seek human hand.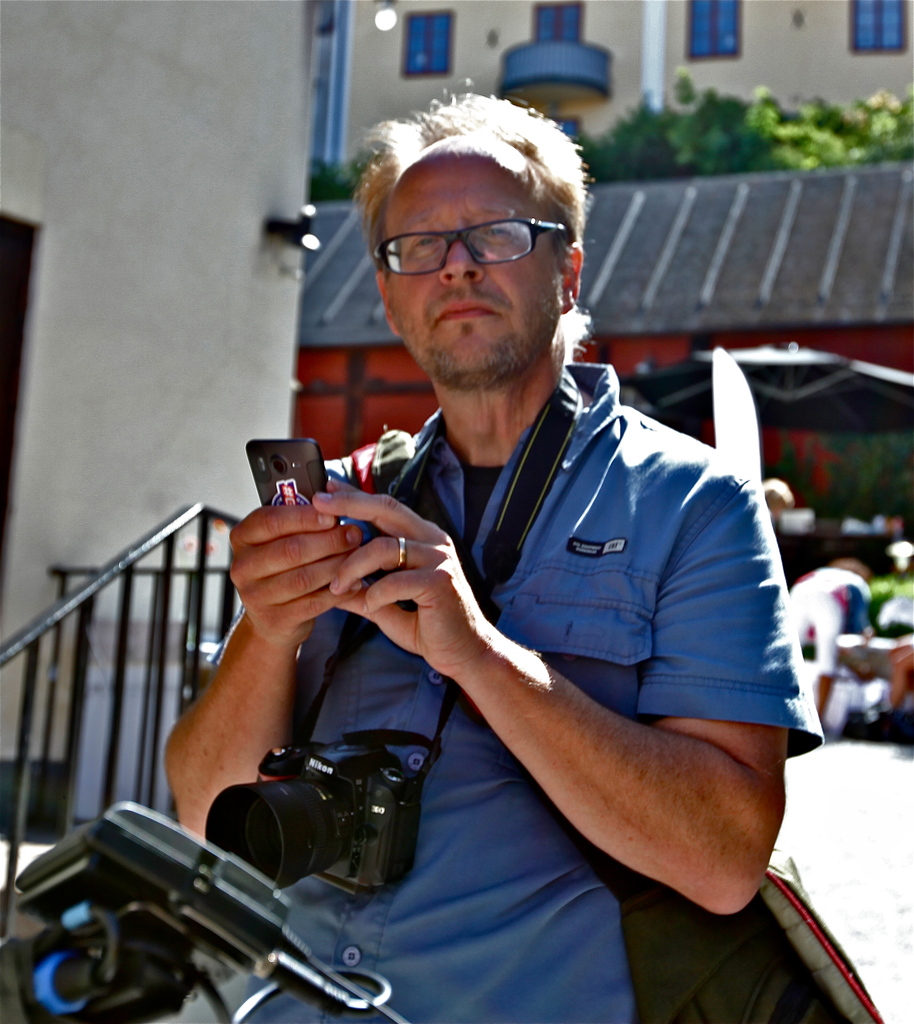
223 475 364 643.
